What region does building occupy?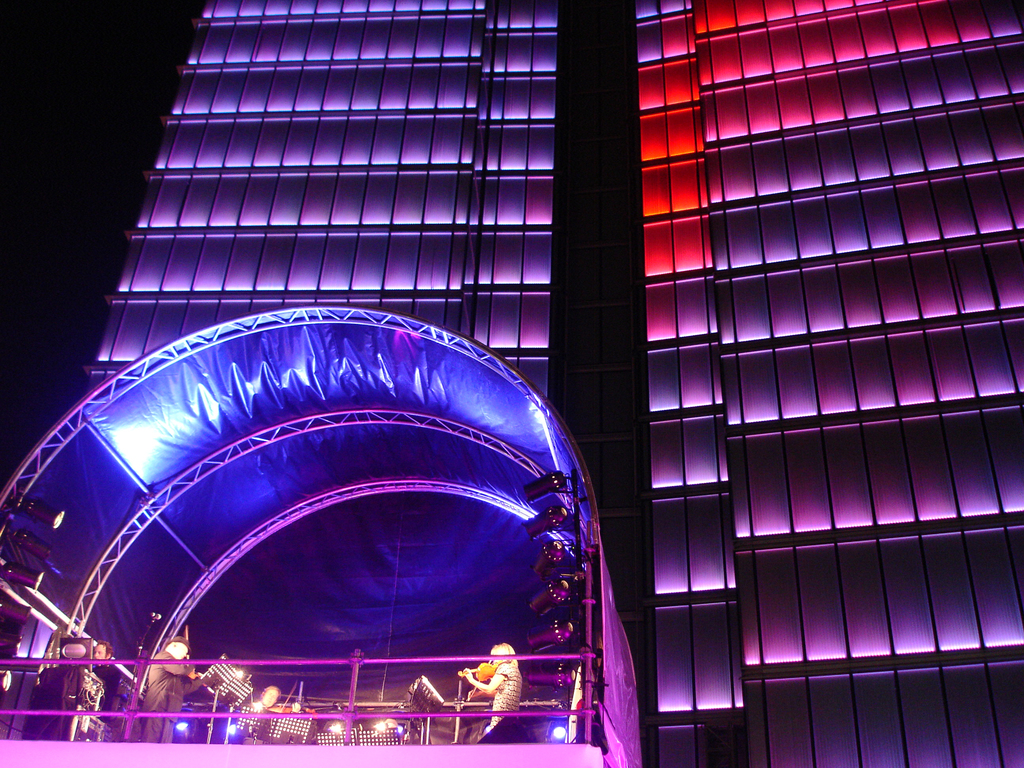
79/1/1023/767.
